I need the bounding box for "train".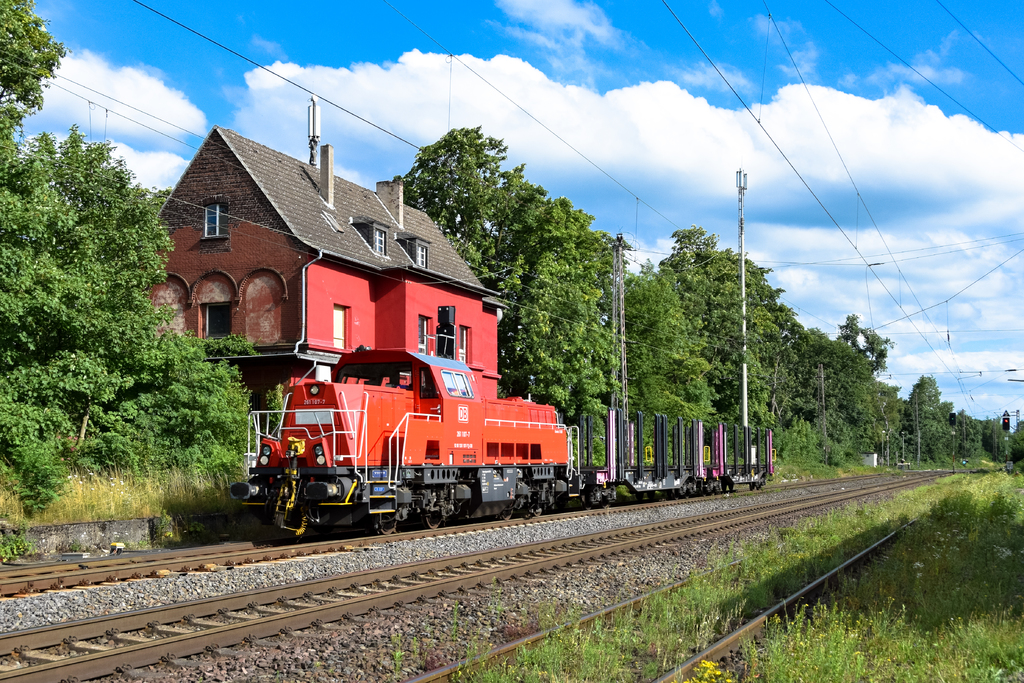
Here it is: <region>232, 340, 780, 533</region>.
